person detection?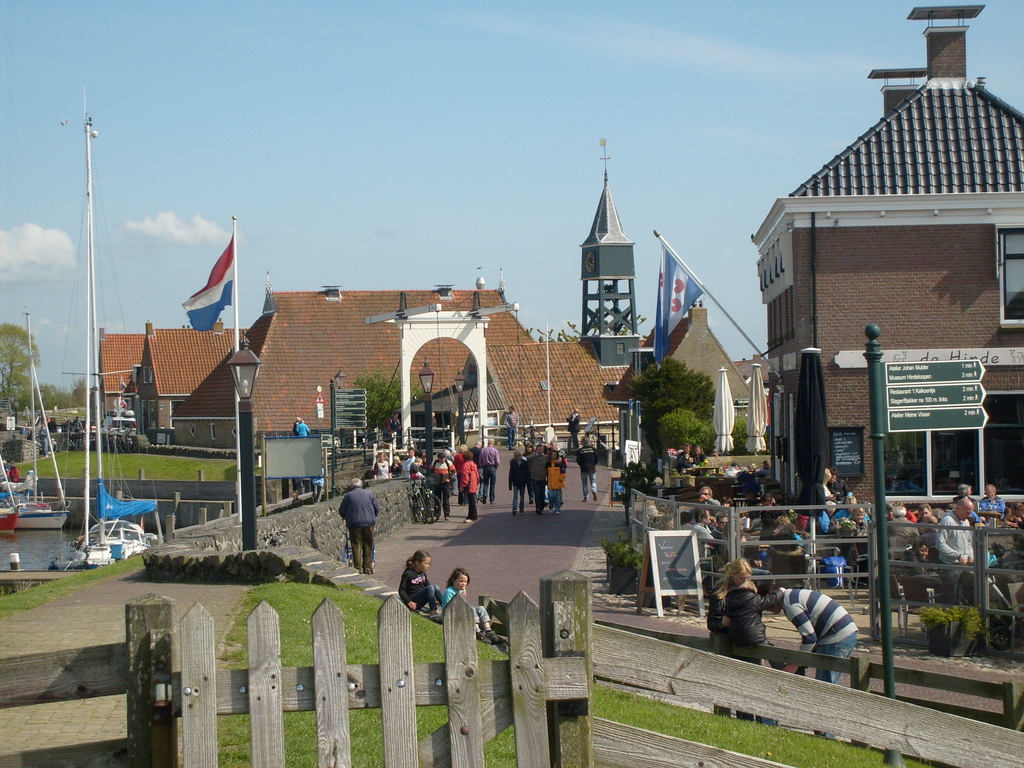
(293,414,308,437)
